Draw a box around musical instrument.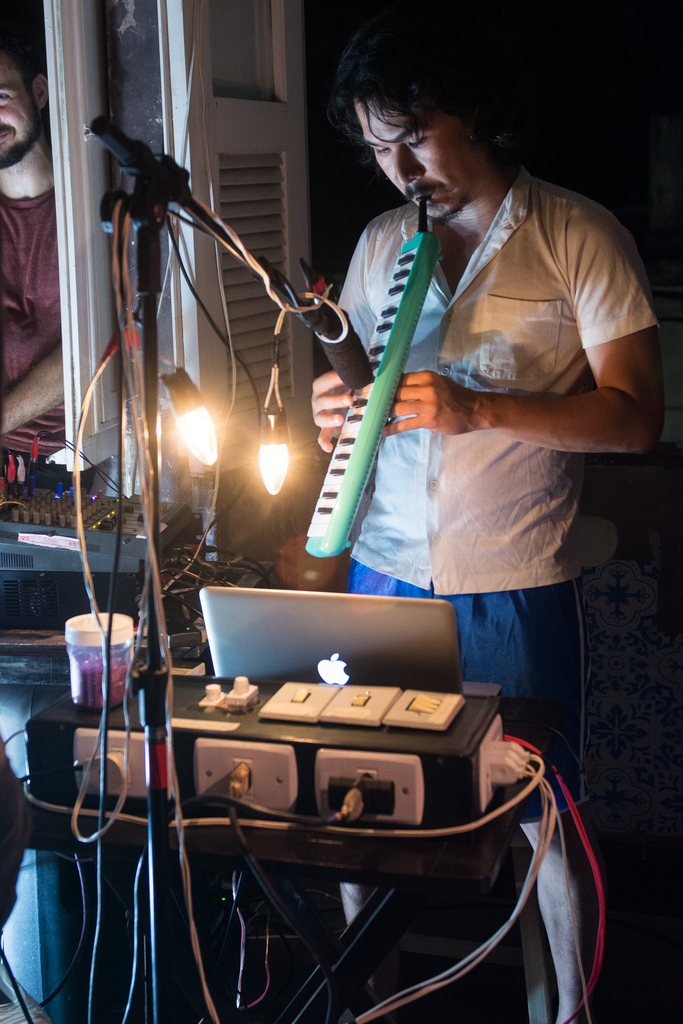
300 232 468 552.
